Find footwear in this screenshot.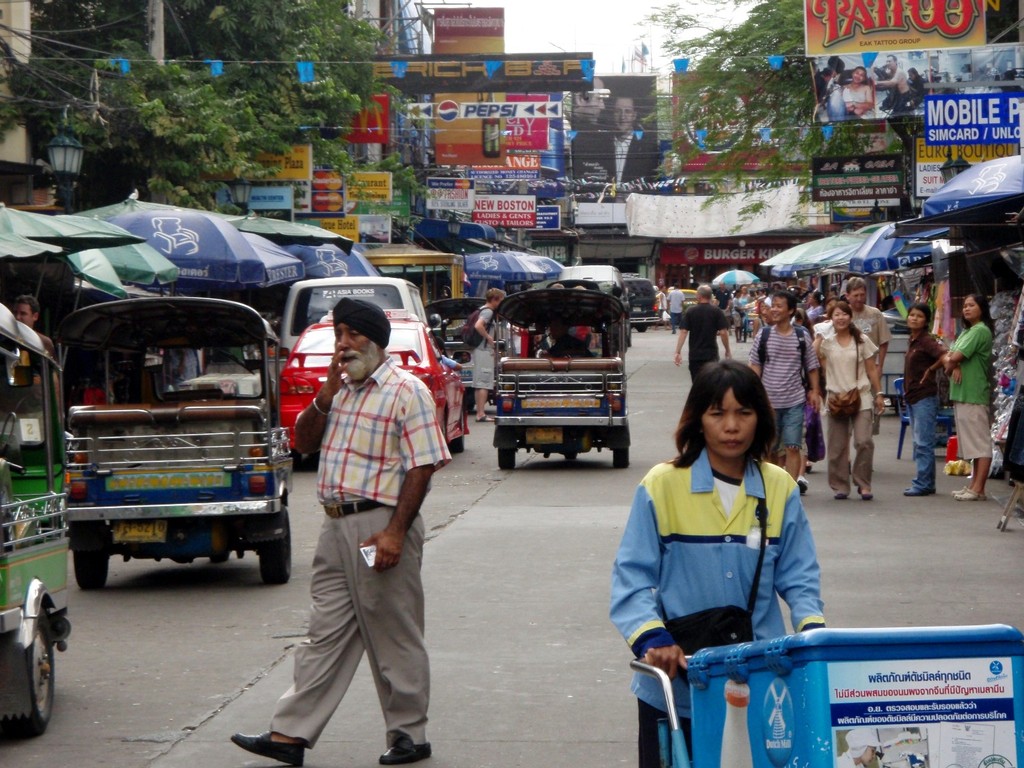
The bounding box for footwear is rect(795, 479, 810, 499).
